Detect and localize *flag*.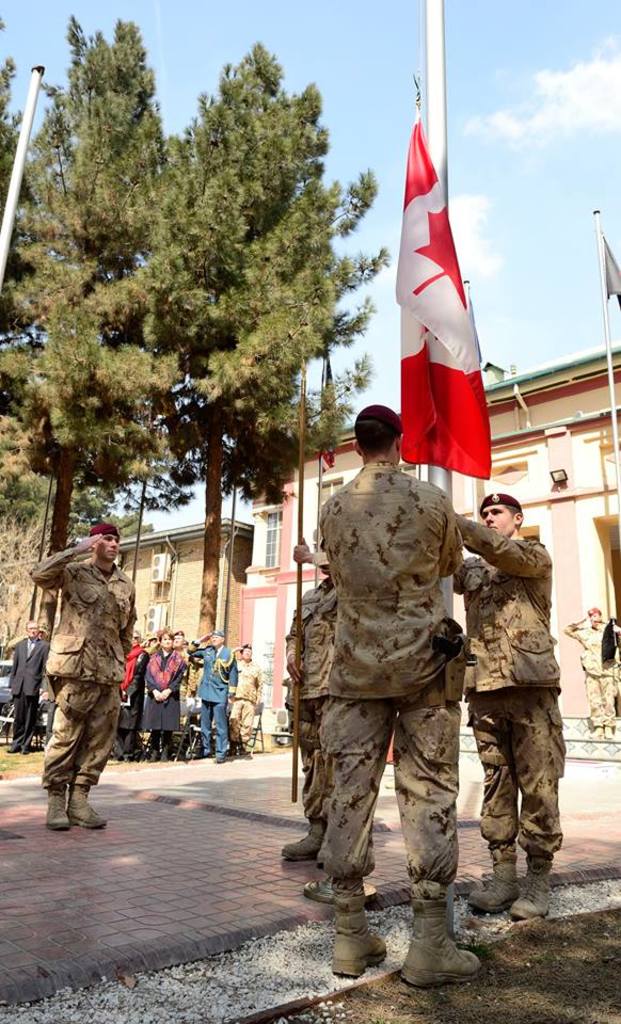
Localized at rect(388, 73, 496, 493).
